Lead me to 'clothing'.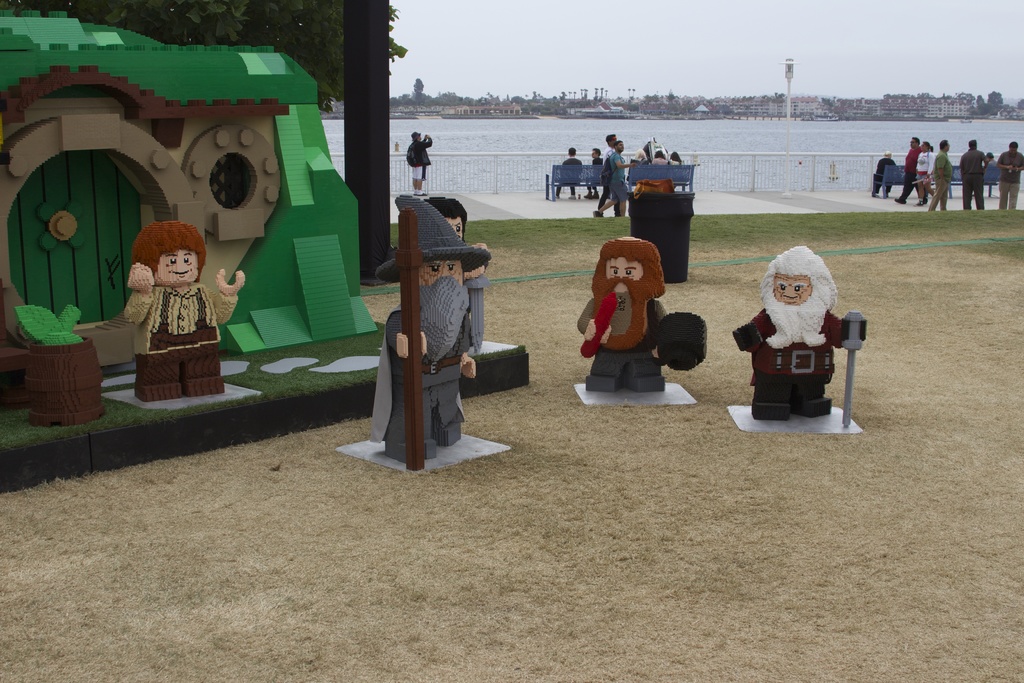
Lead to box=[554, 154, 580, 198].
